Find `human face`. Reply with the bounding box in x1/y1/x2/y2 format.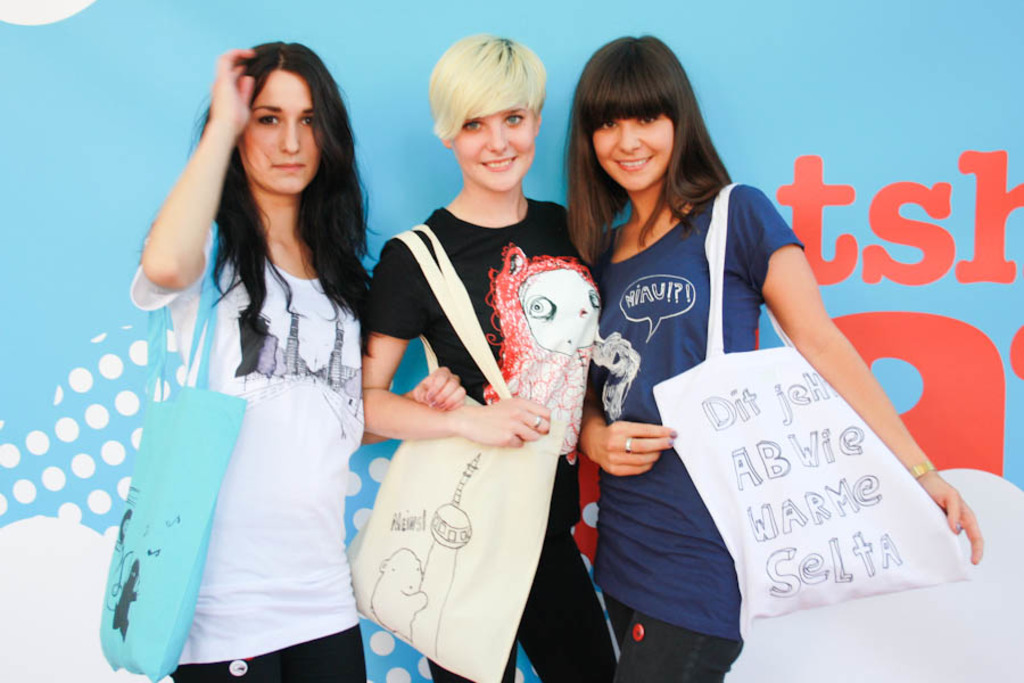
245/68/322/195.
